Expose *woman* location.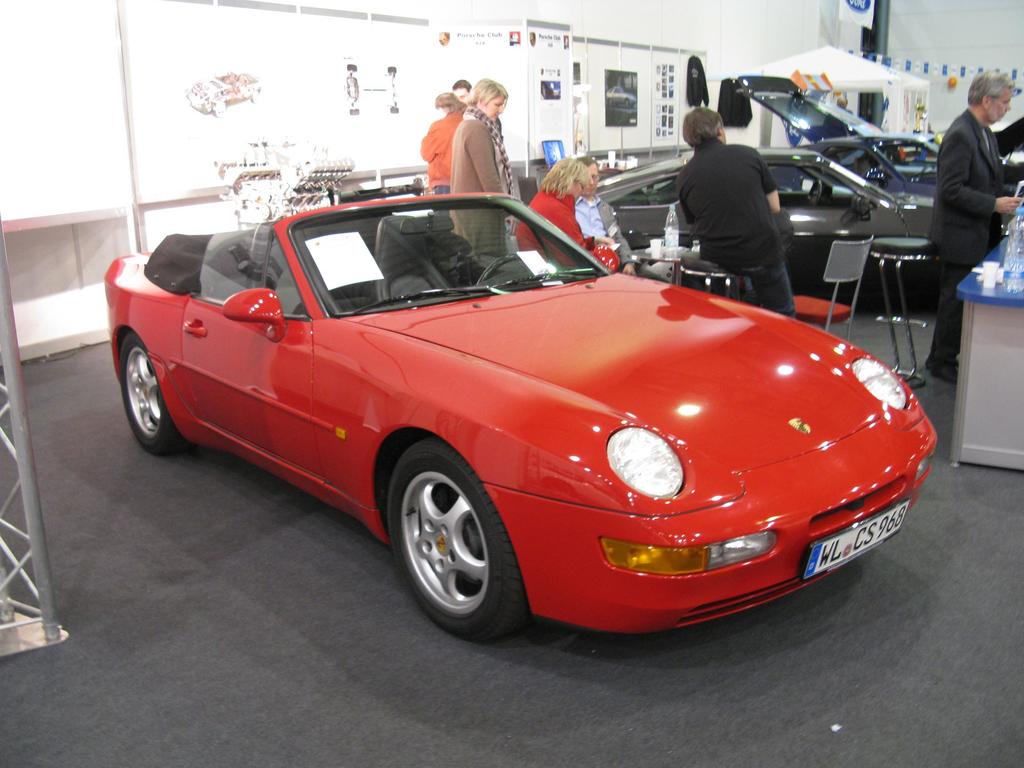
Exposed at Rect(515, 158, 606, 269).
